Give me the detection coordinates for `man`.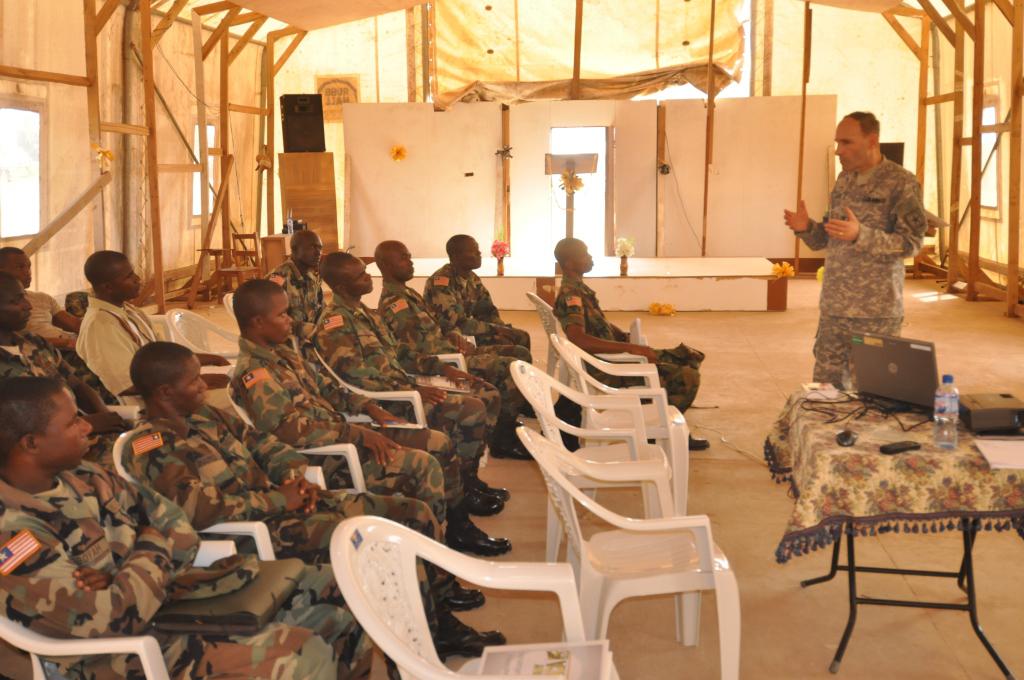
79:247:237:405.
